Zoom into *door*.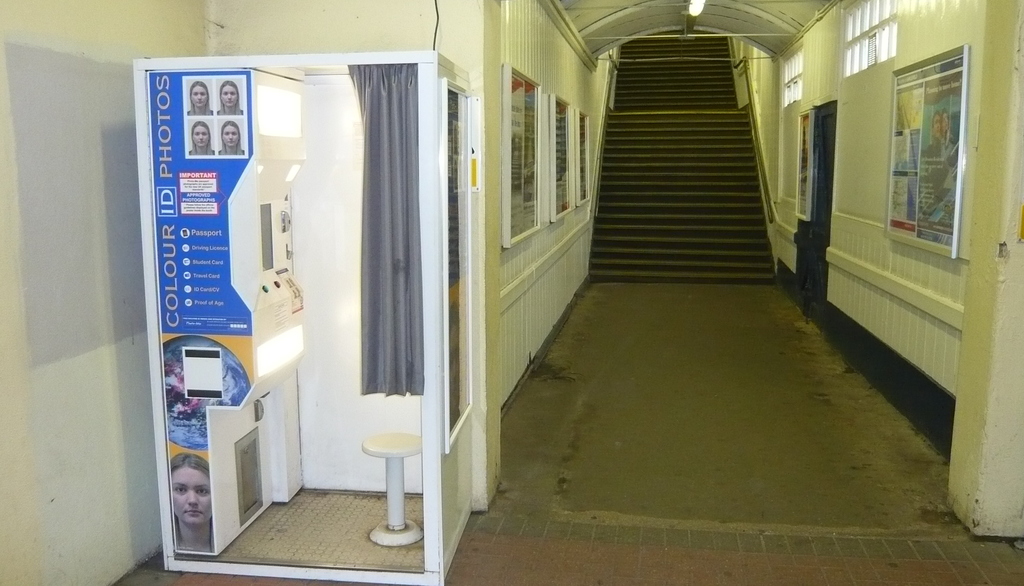
Zoom target: box(800, 103, 836, 303).
